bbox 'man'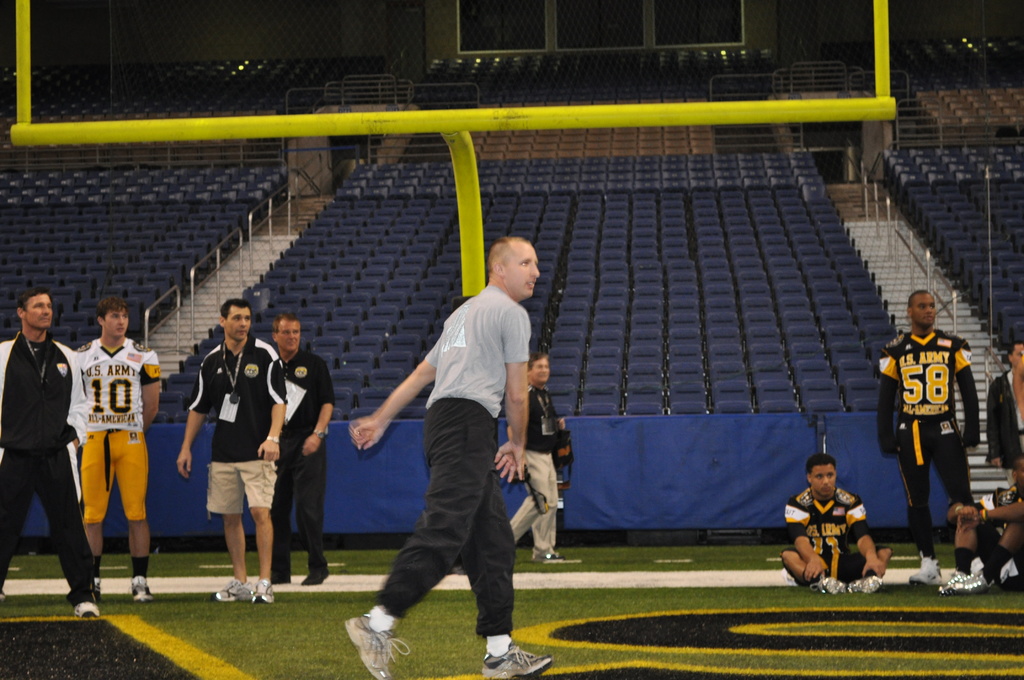
[left=932, top=459, right=1023, bottom=597]
